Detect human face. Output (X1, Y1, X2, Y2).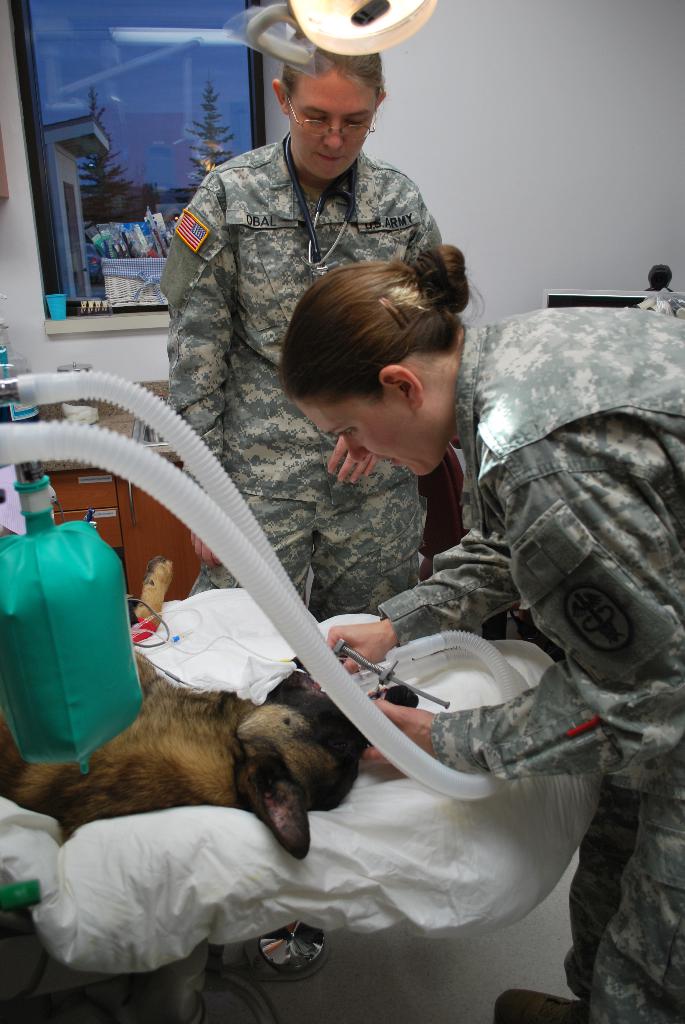
(297, 397, 446, 481).
